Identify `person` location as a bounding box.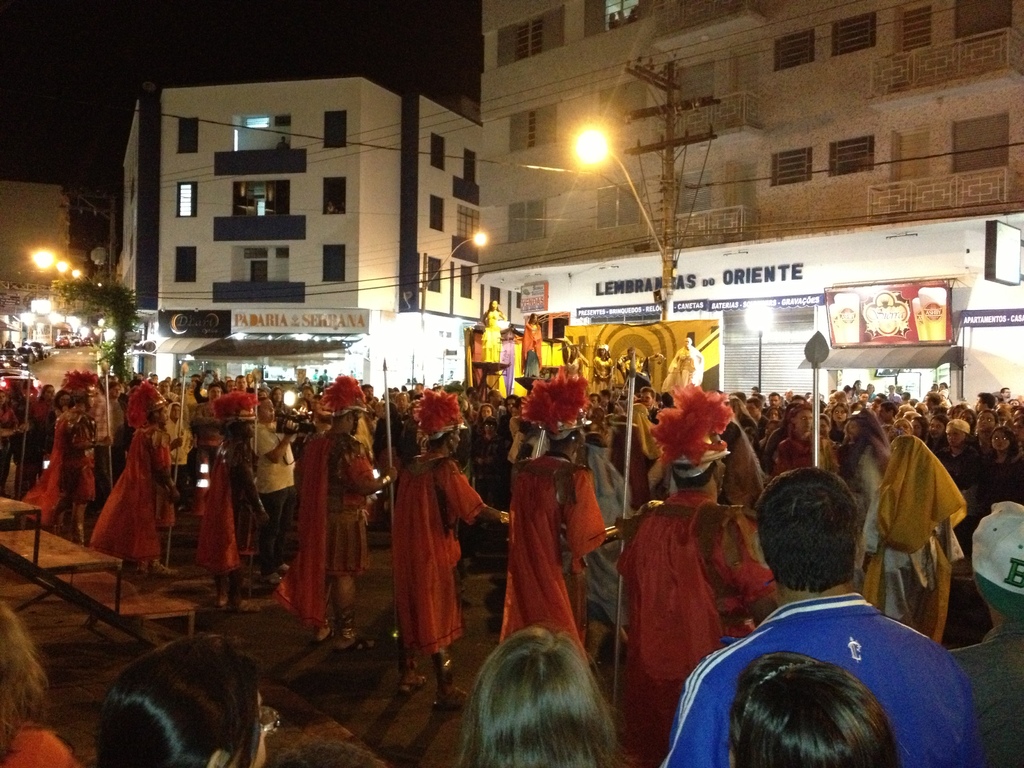
{"x1": 816, "y1": 414, "x2": 831, "y2": 436}.
